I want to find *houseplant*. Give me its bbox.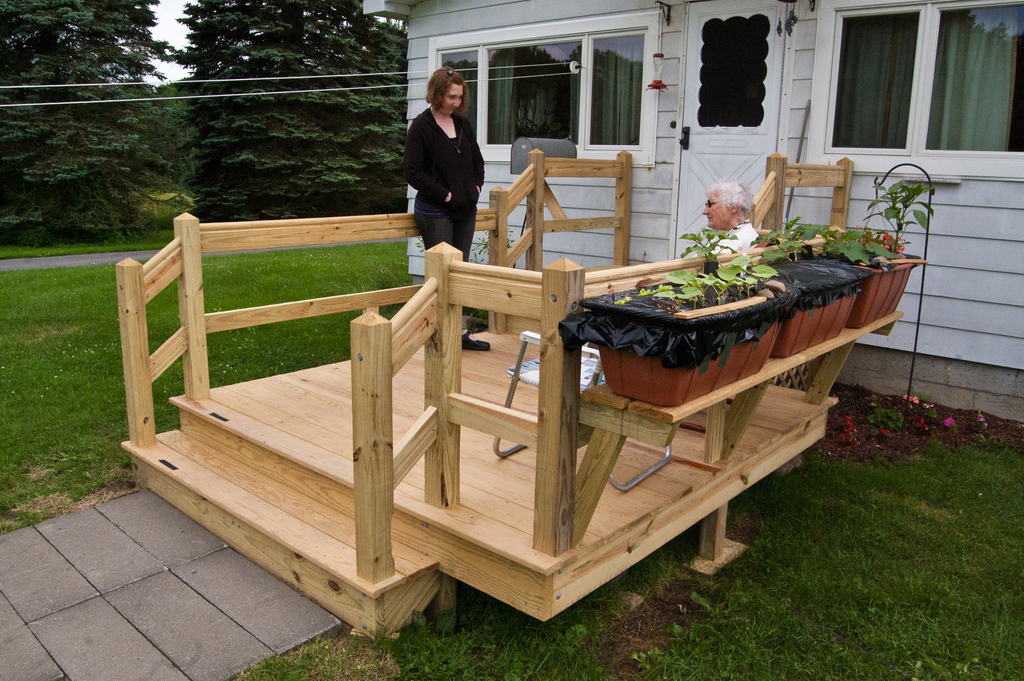
808/184/938/341.
